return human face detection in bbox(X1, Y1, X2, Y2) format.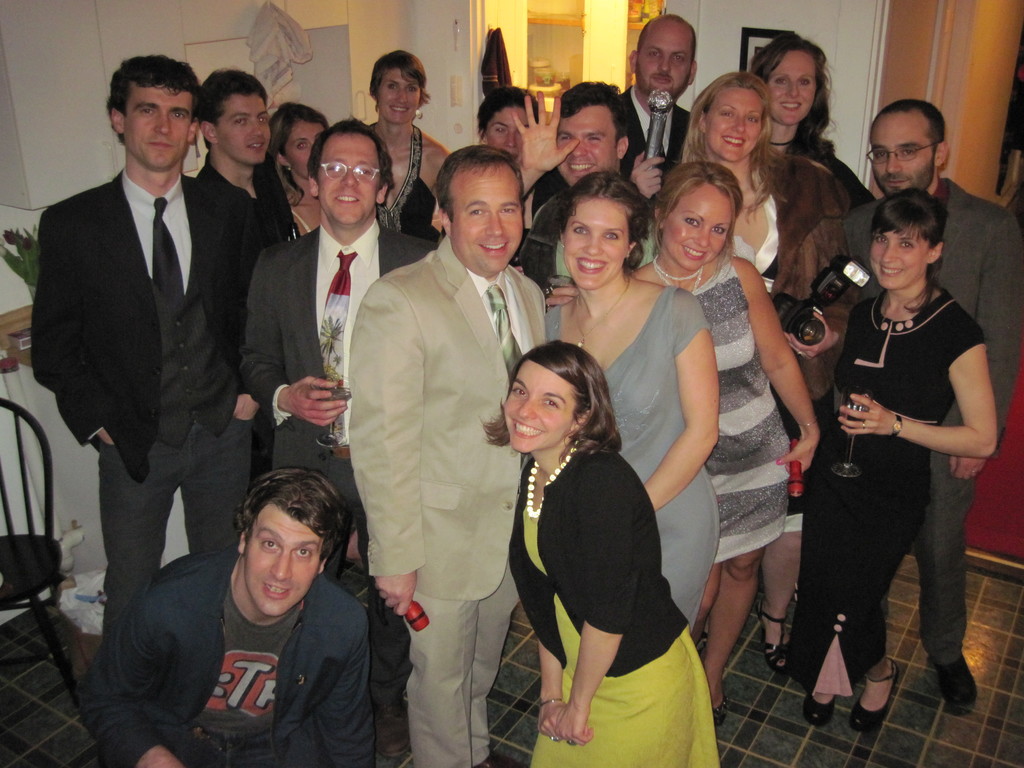
bbox(216, 89, 269, 164).
